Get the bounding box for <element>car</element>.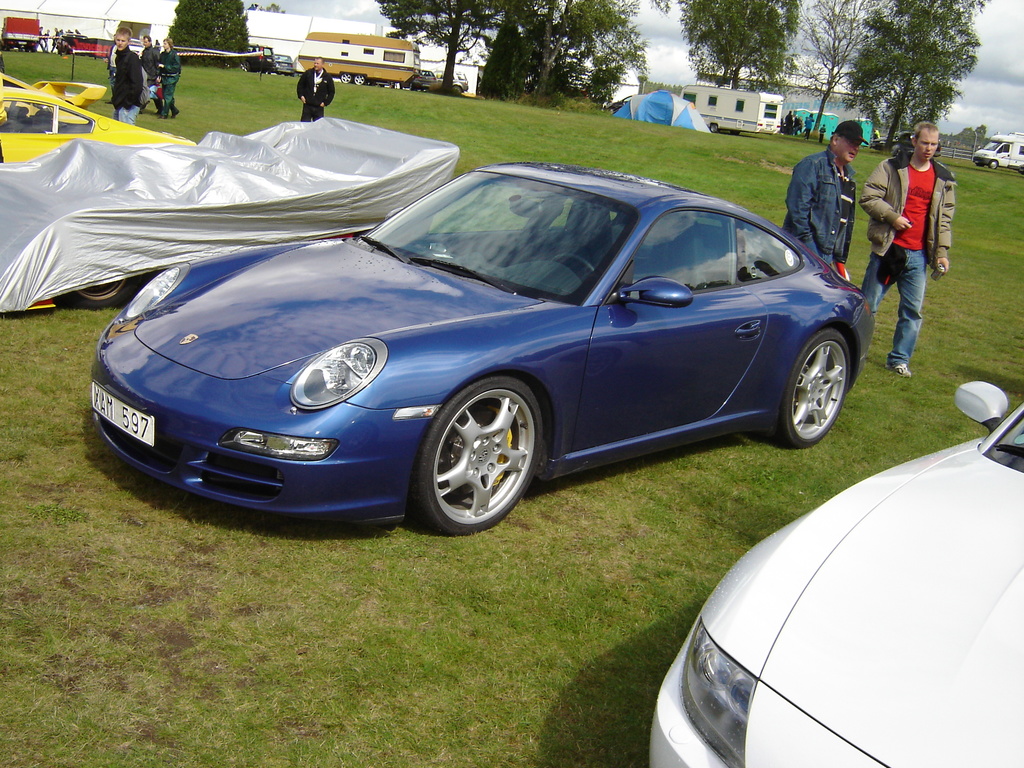
bbox=[1, 73, 109, 110].
